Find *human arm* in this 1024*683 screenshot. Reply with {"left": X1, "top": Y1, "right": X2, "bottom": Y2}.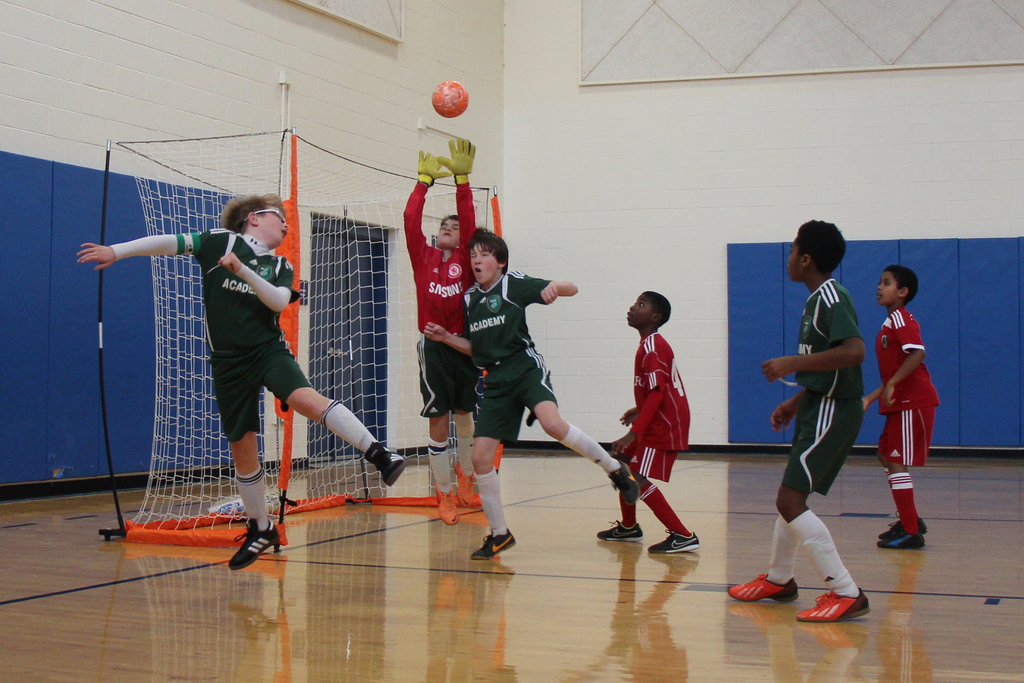
{"left": 417, "top": 289, "right": 474, "bottom": 358}.
